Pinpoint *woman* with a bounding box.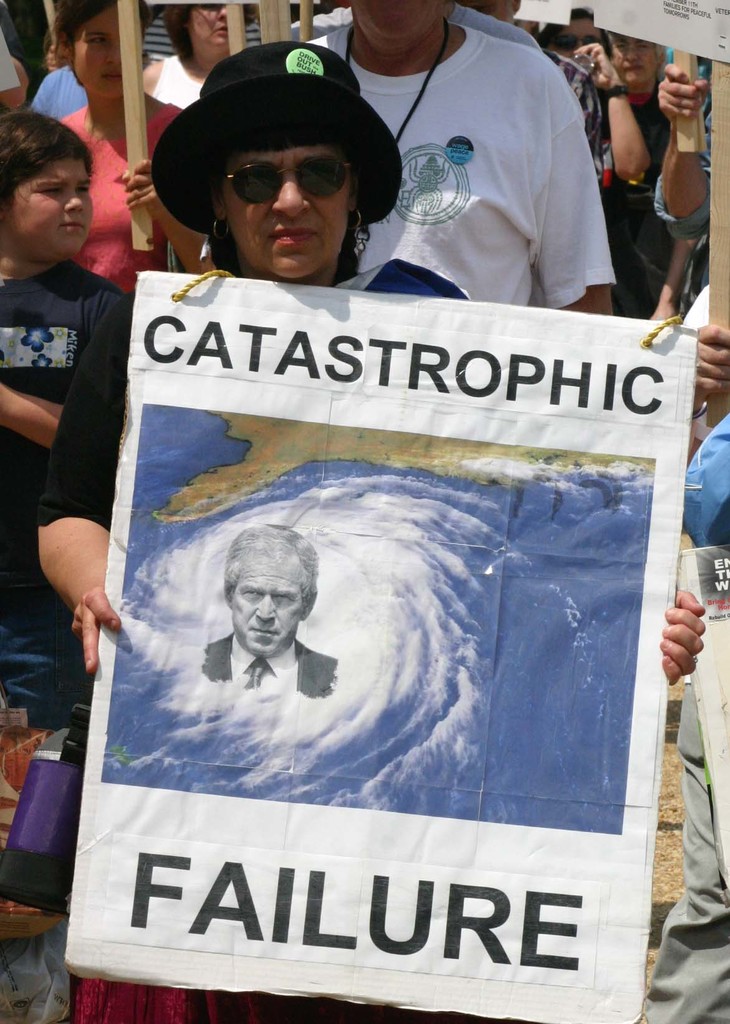
crop(35, 35, 704, 688).
